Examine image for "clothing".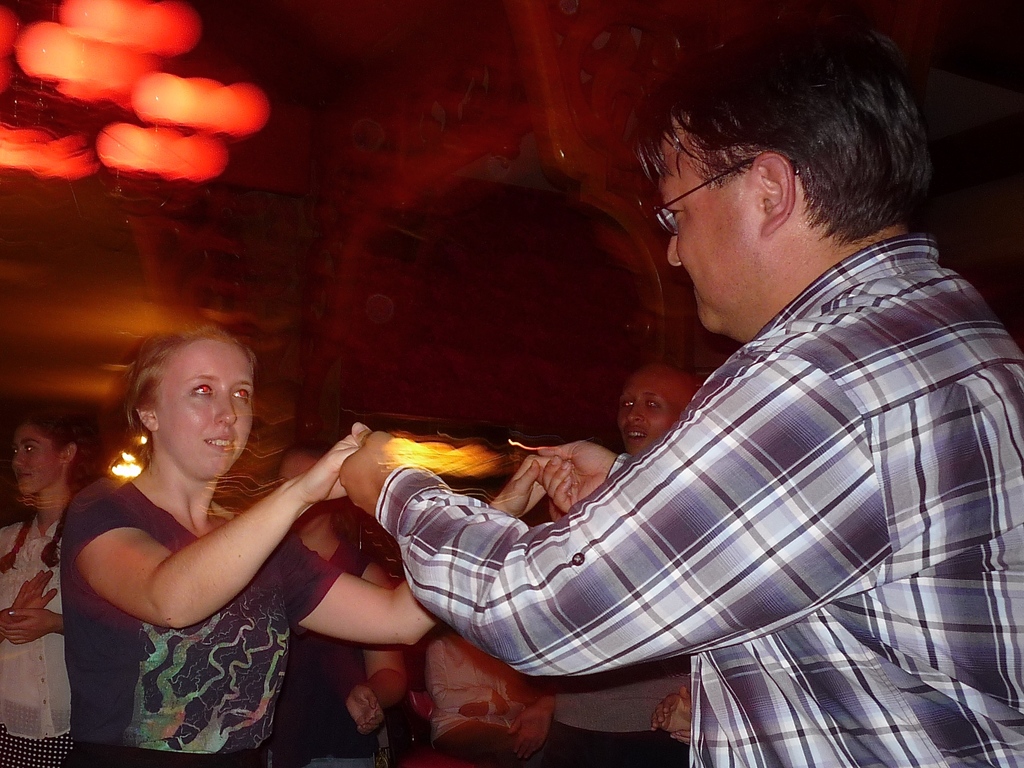
Examination result: rect(54, 478, 347, 767).
